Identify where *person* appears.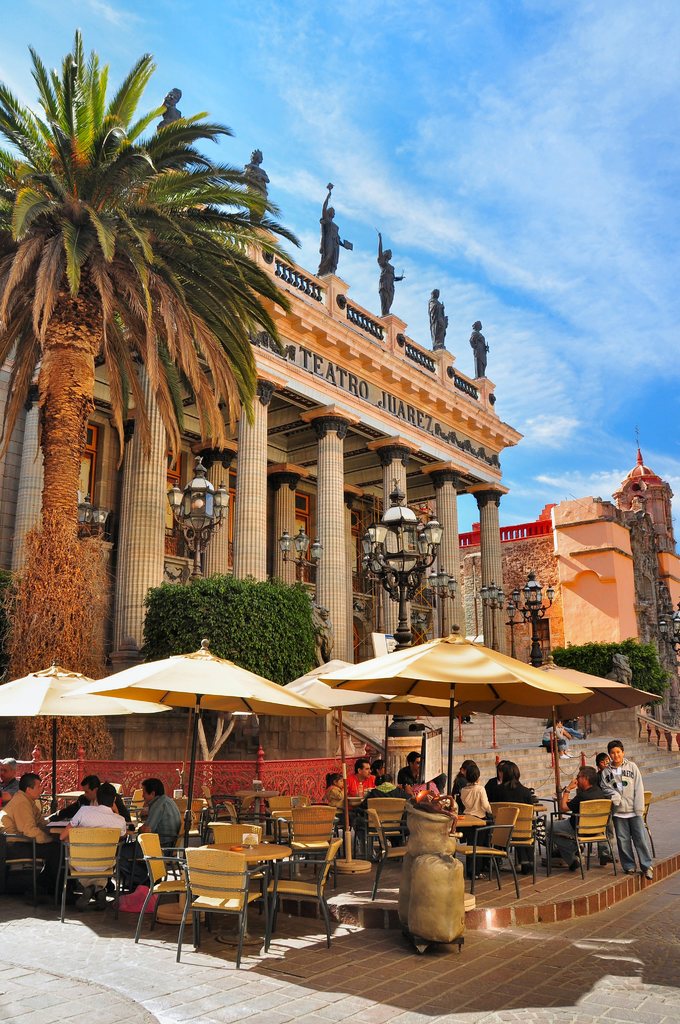
Appears at 397:749:420:786.
